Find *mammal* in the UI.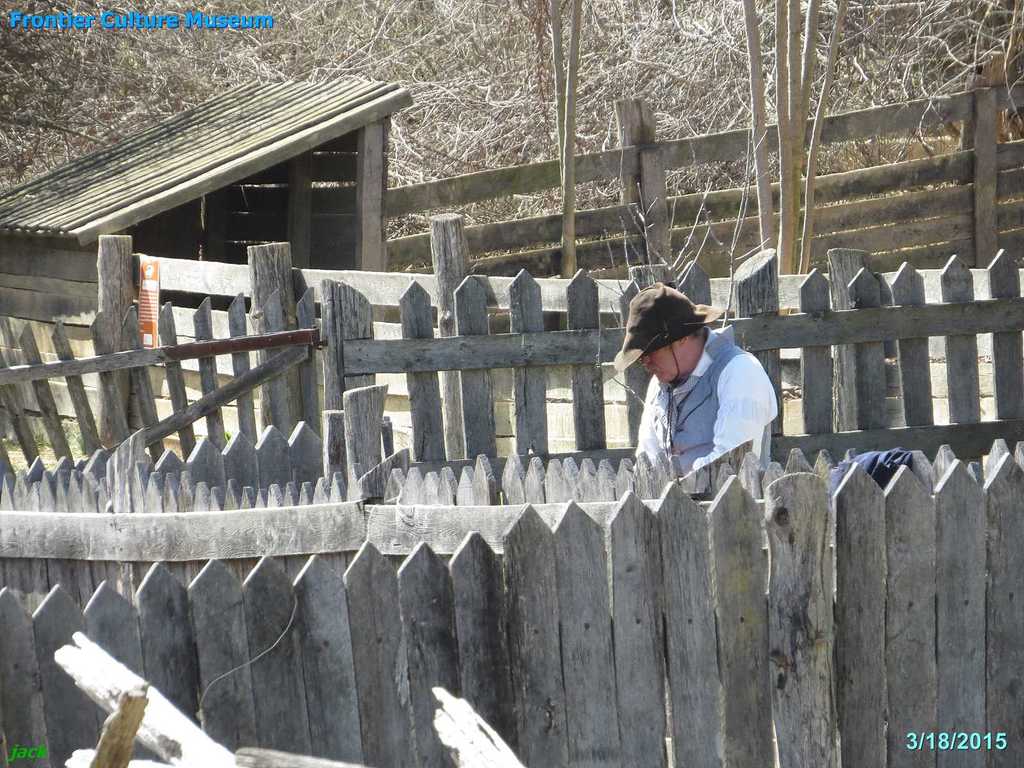
UI element at locate(586, 282, 788, 484).
